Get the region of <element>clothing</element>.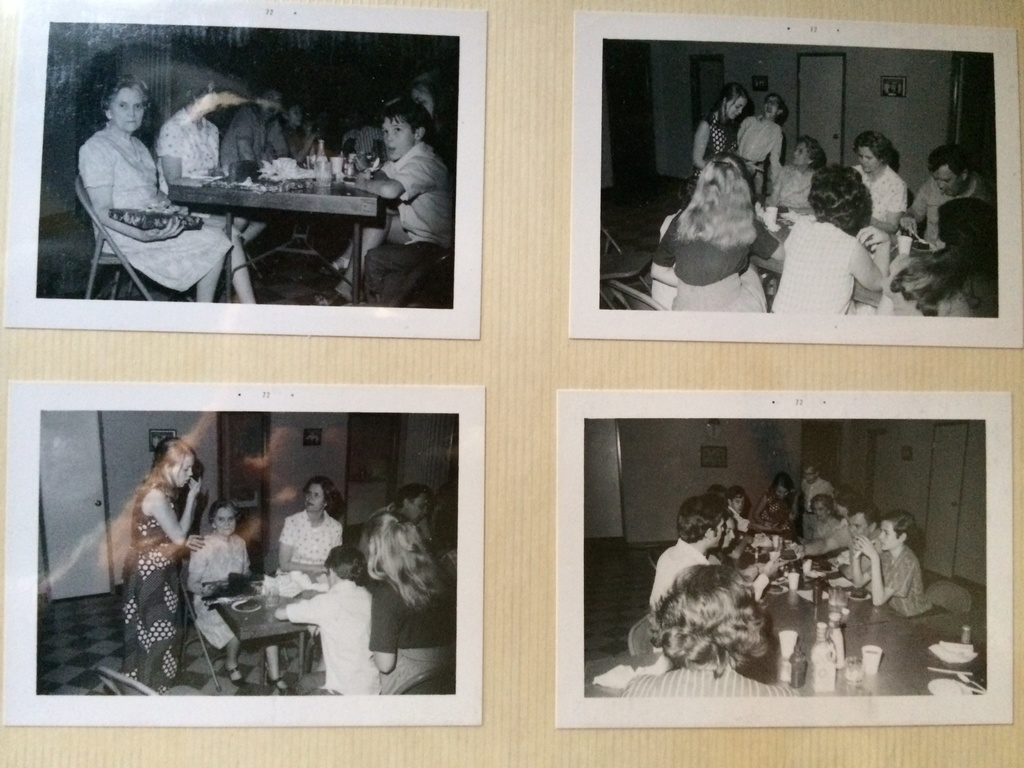
<box>858,537,932,621</box>.
